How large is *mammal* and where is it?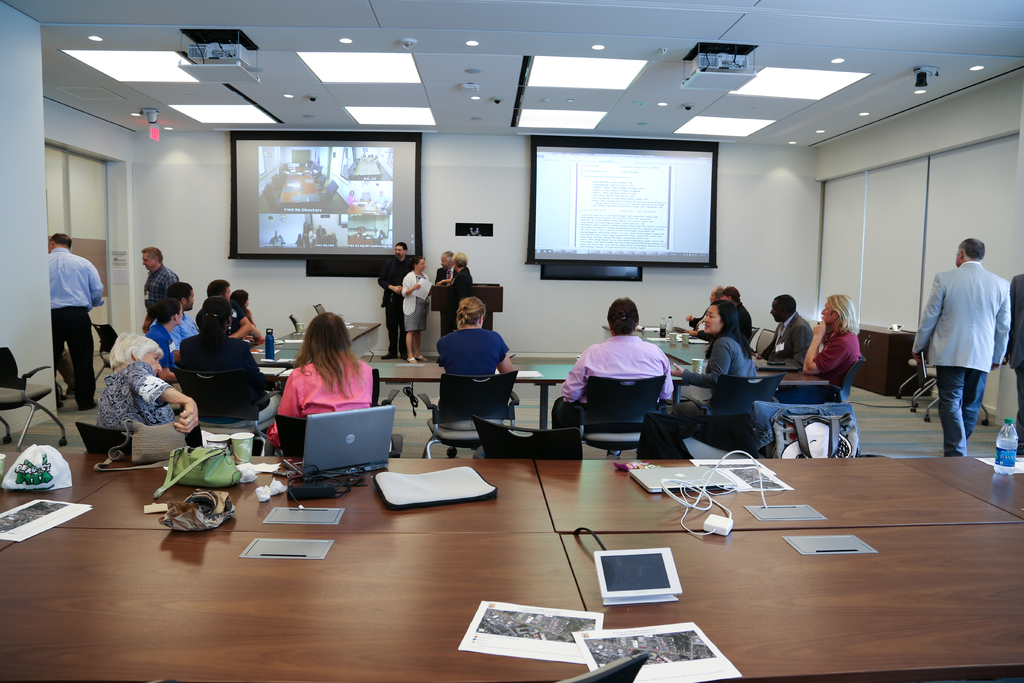
Bounding box: <bbox>399, 258, 430, 361</bbox>.
